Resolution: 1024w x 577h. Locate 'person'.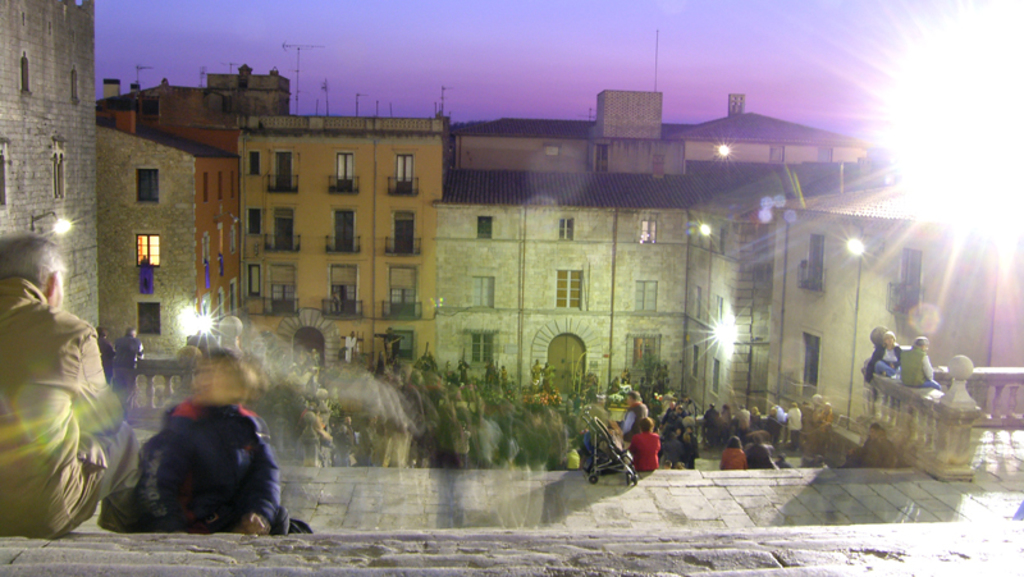
(left=896, top=335, right=946, bottom=390).
